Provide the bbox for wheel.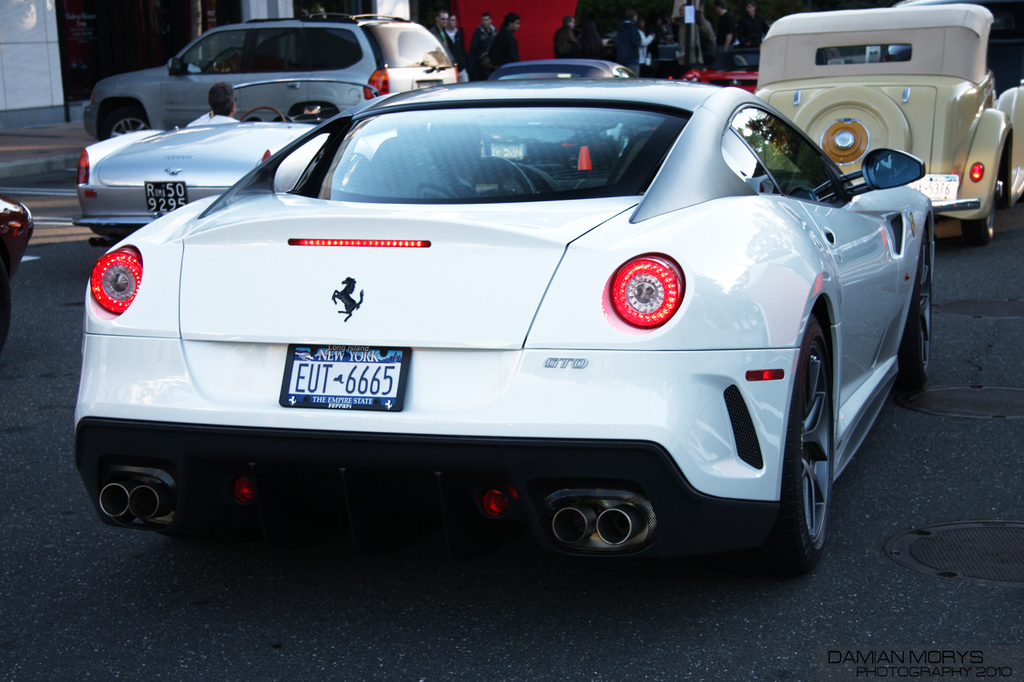
(100, 114, 150, 141).
